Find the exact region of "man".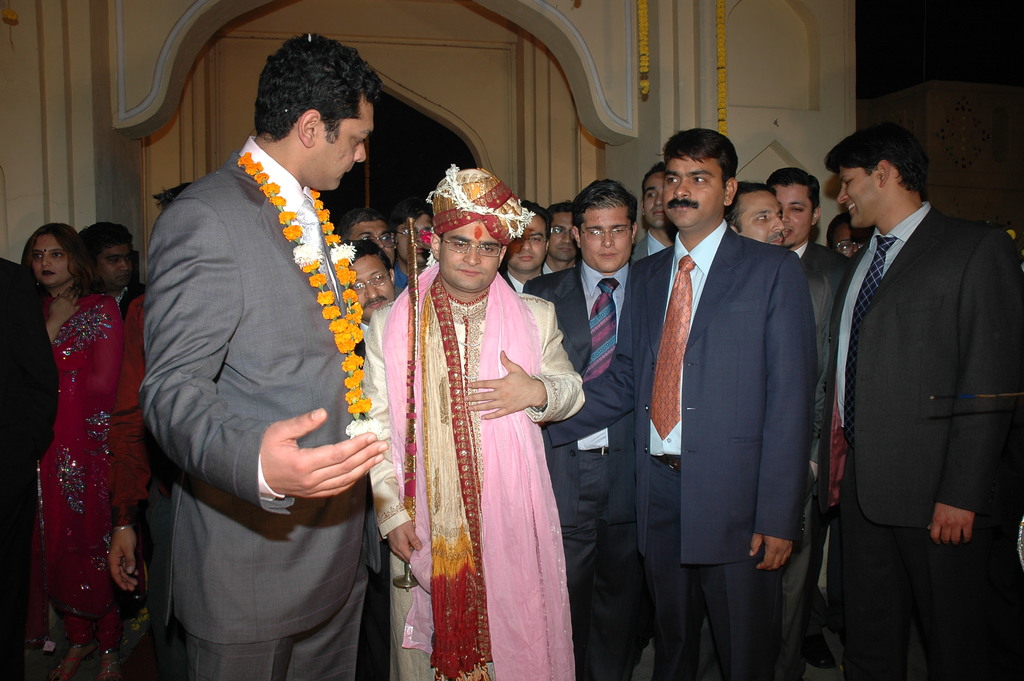
Exact region: detection(522, 179, 656, 680).
